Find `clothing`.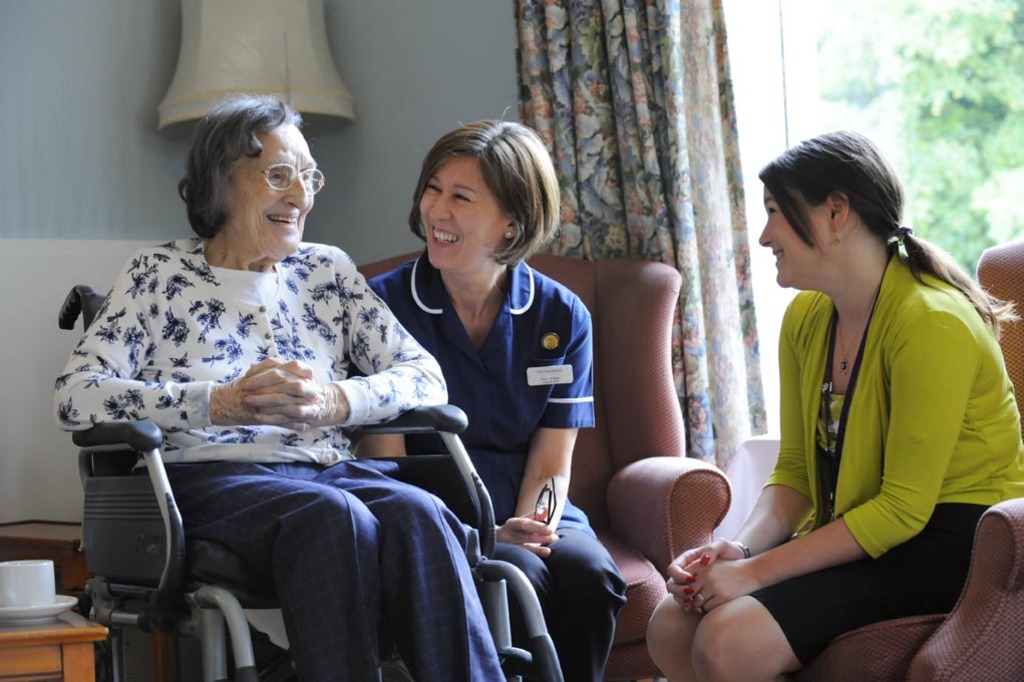
740:237:1023:667.
